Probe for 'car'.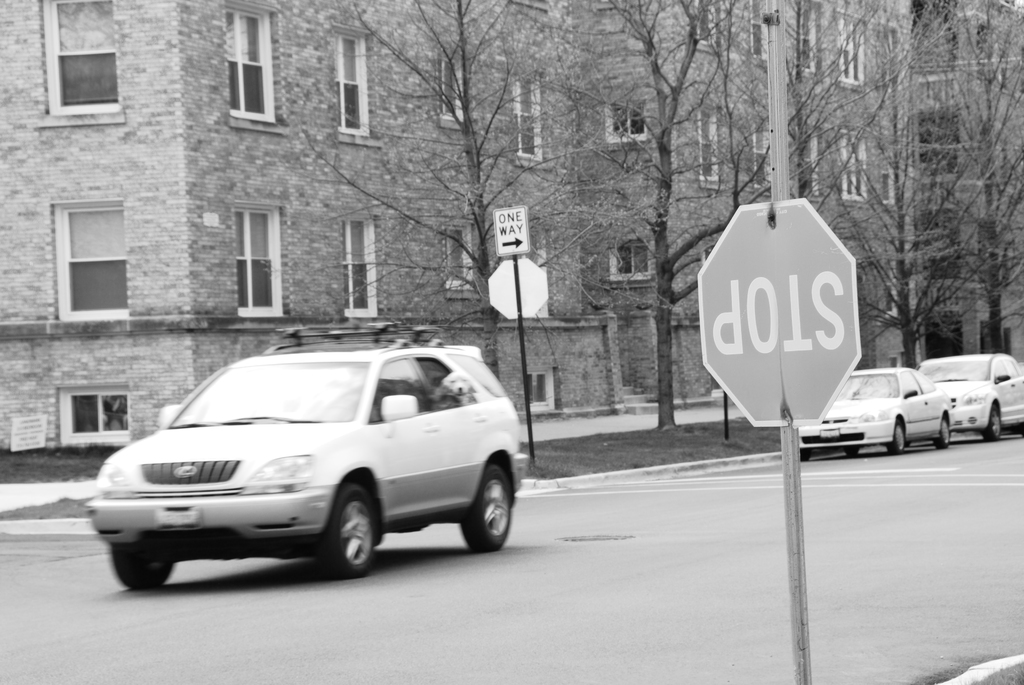
Probe result: <region>796, 366, 951, 454</region>.
